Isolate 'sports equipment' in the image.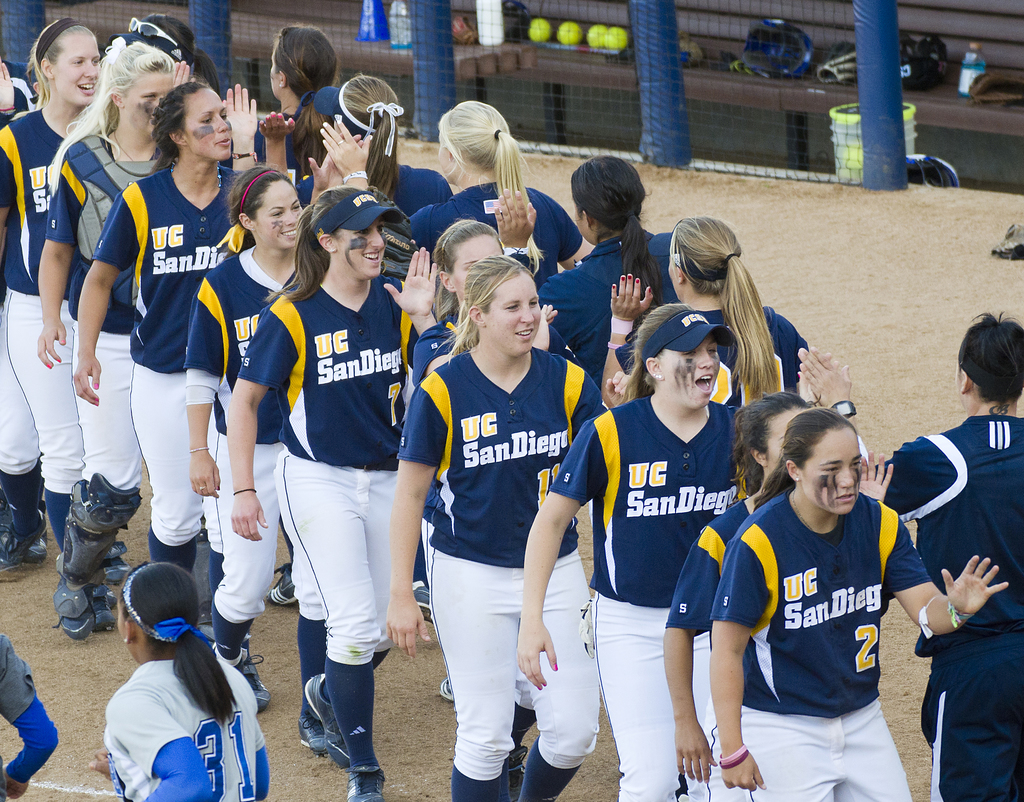
Isolated region: box=[56, 470, 146, 643].
